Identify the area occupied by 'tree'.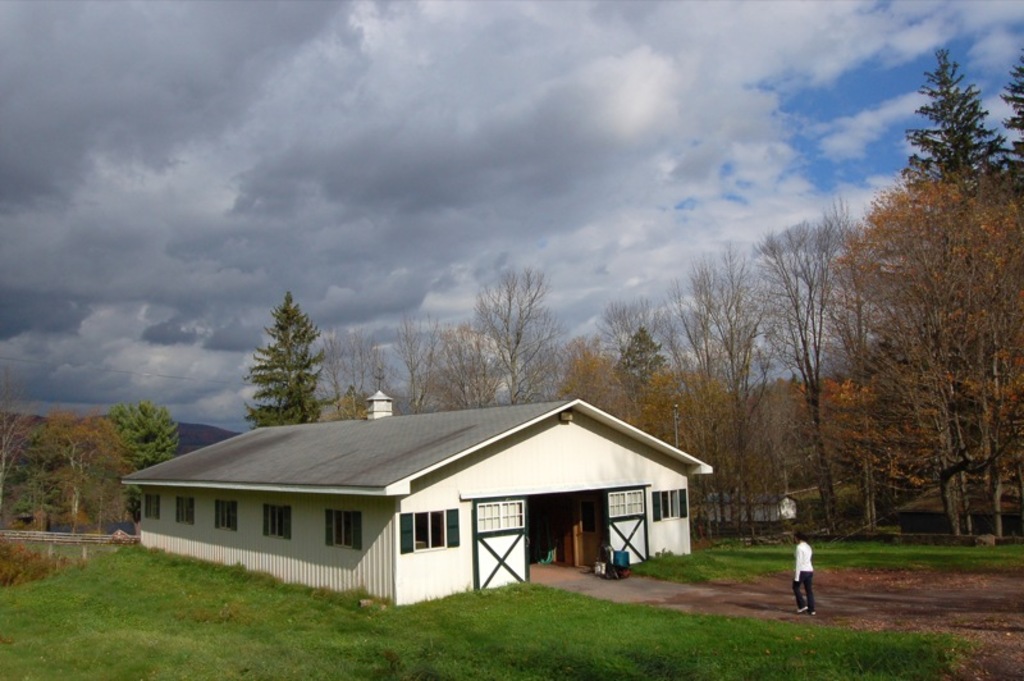
Area: rect(236, 292, 335, 430).
